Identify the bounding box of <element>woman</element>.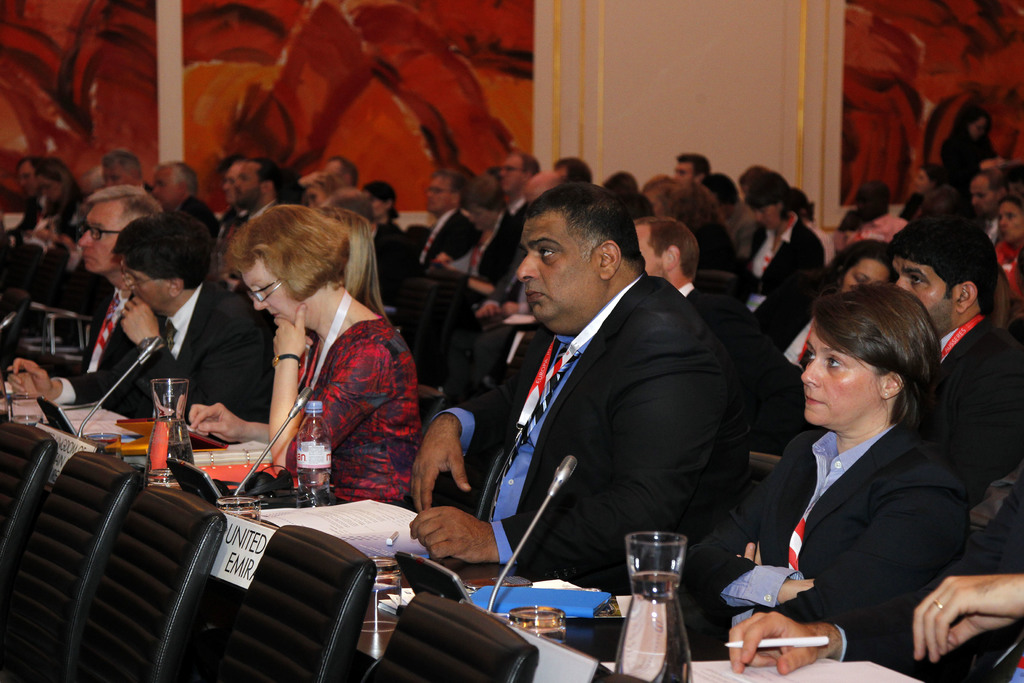
left=657, top=177, right=757, bottom=292.
